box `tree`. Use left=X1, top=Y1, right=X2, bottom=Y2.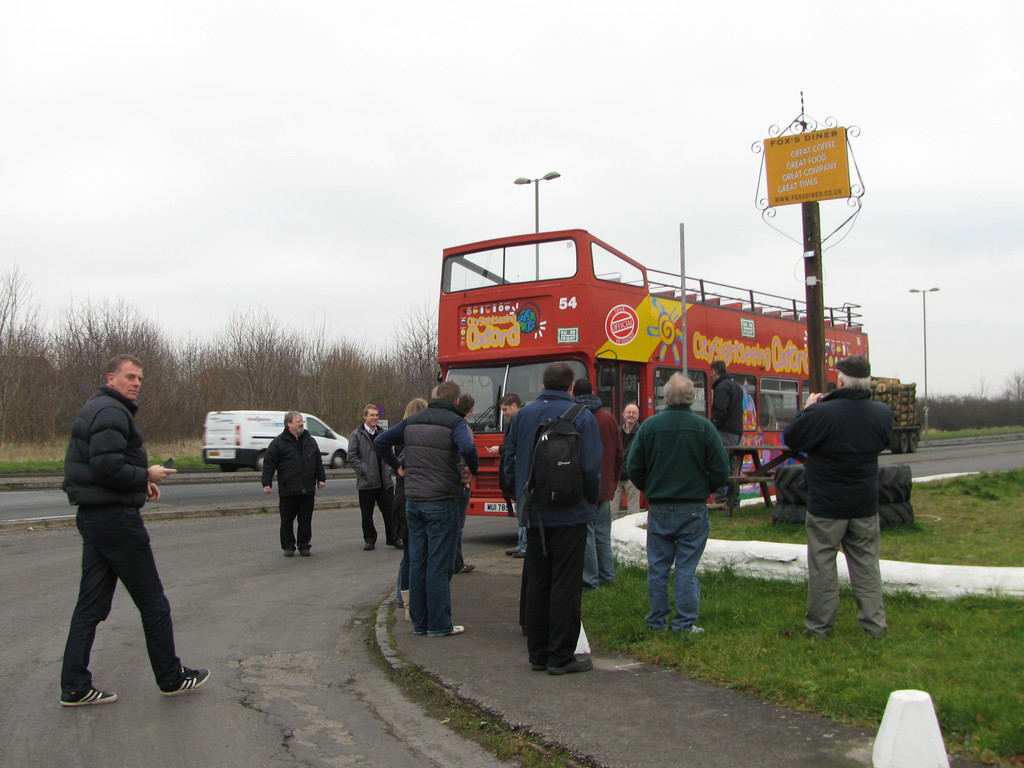
left=1005, top=371, right=1023, bottom=399.
